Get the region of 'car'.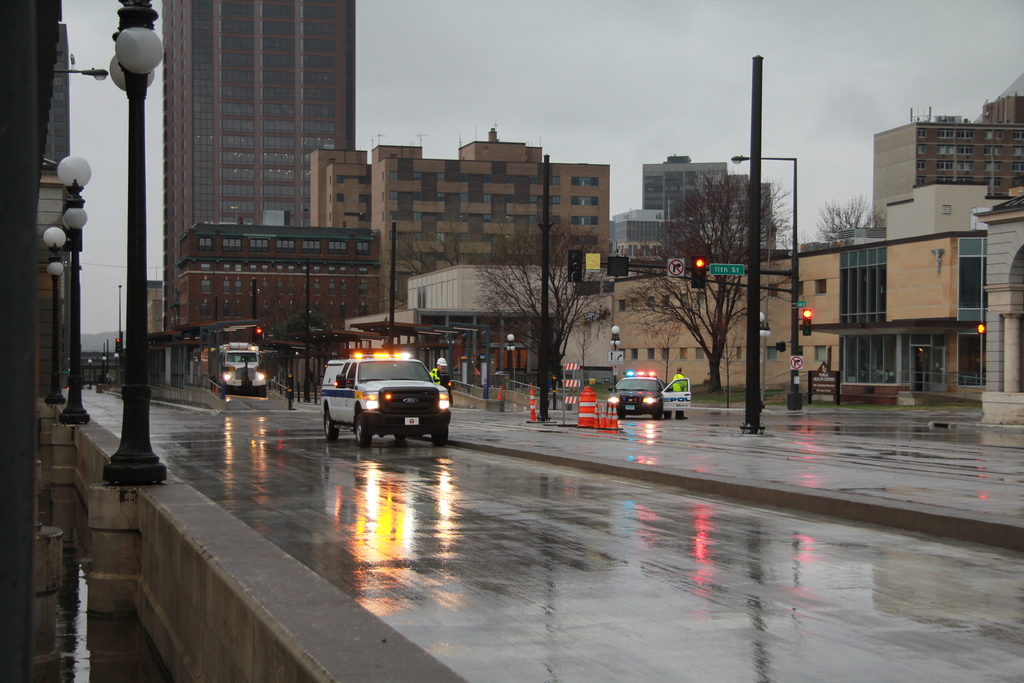
rect(323, 349, 452, 448).
